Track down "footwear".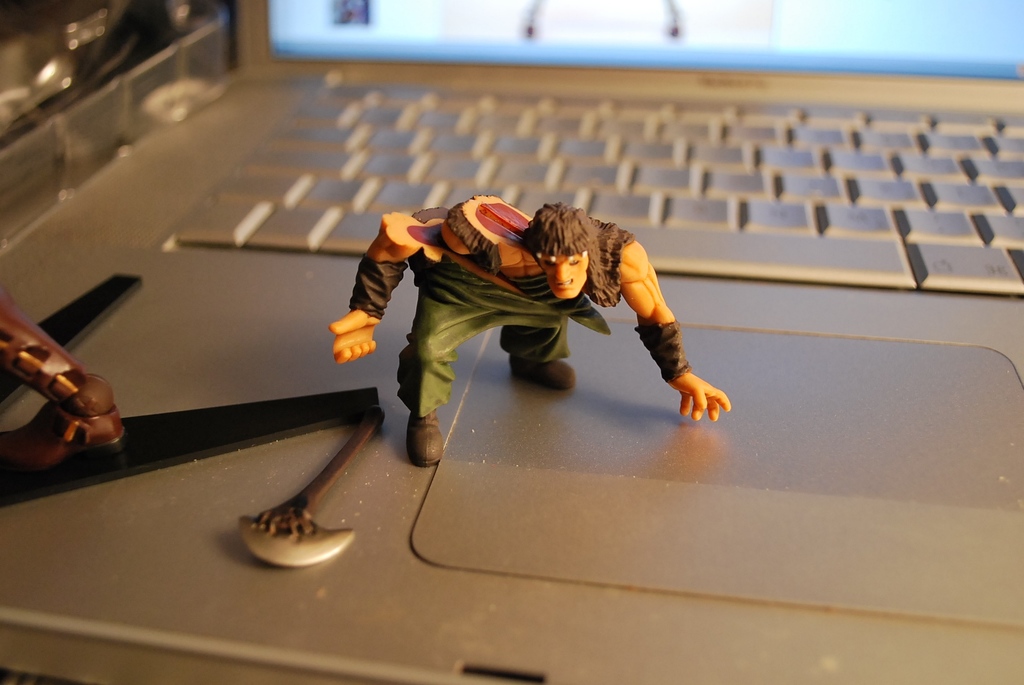
Tracked to left=511, top=356, right=577, bottom=391.
